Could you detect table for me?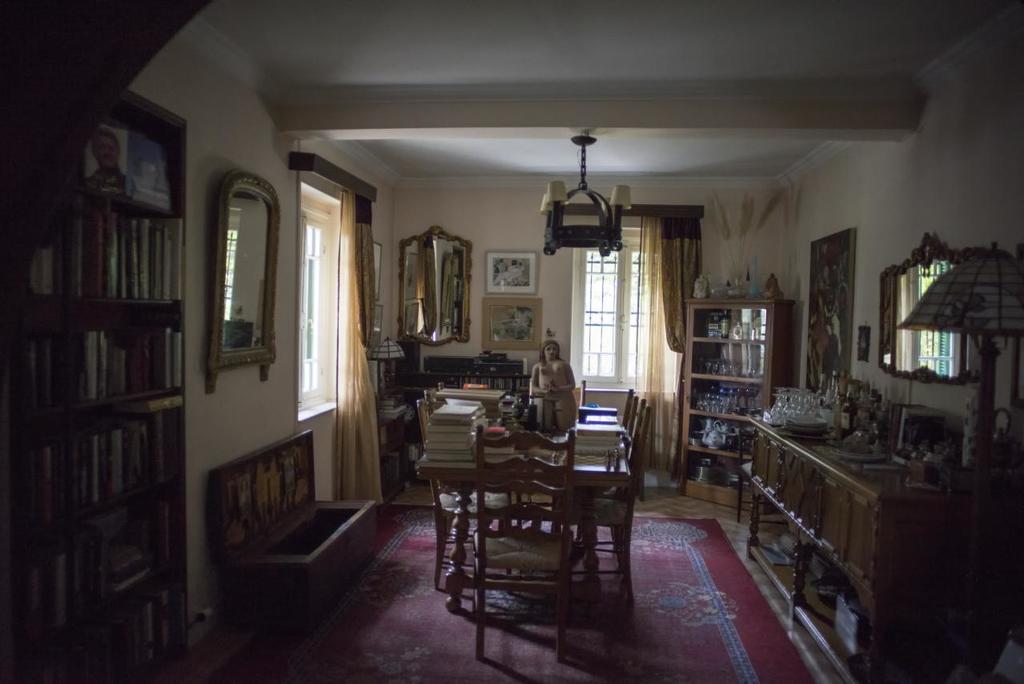
Detection result: rect(412, 391, 640, 613).
